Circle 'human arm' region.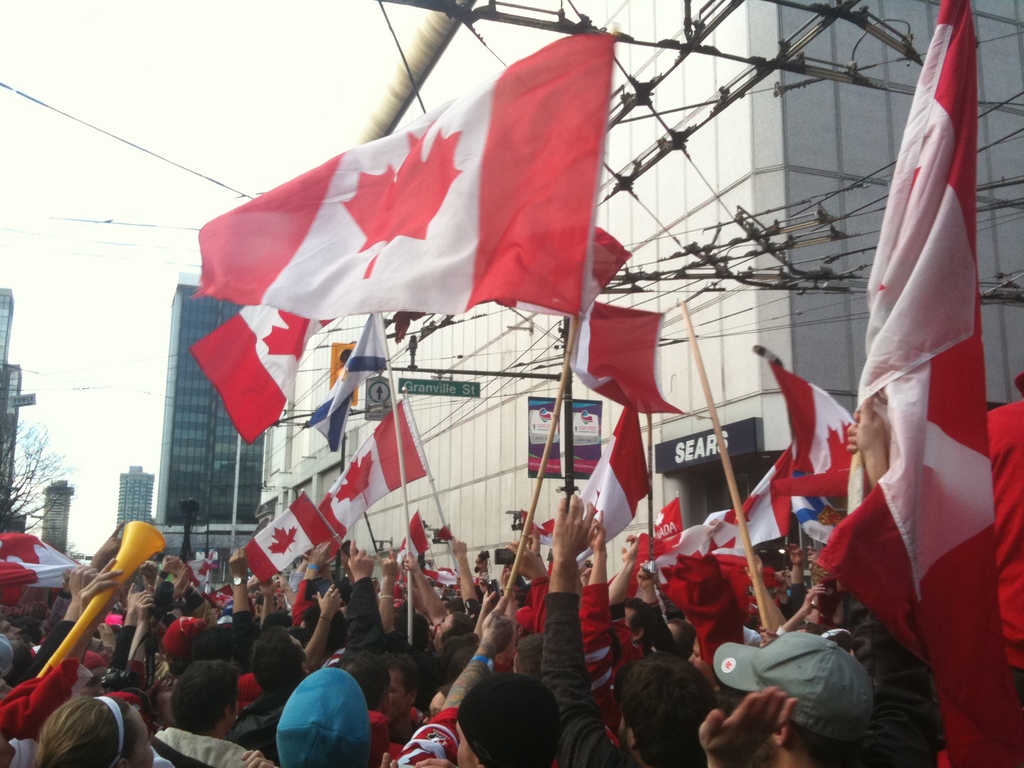
Region: {"left": 79, "top": 554, "right": 126, "bottom": 616}.
